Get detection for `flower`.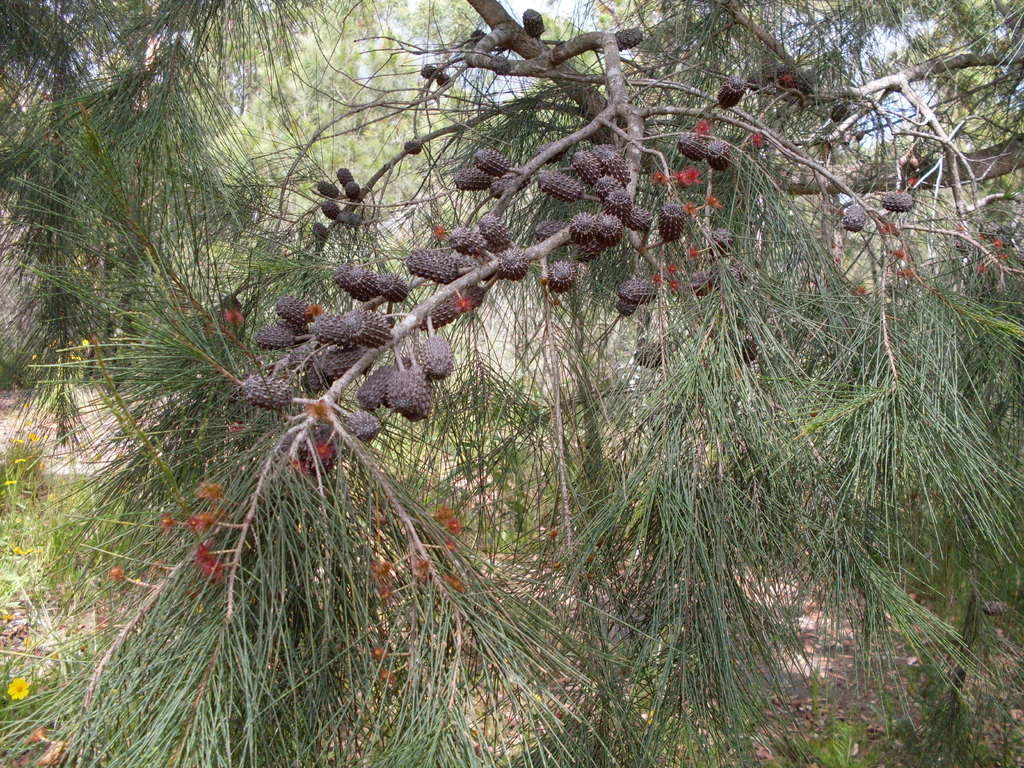
Detection: BBox(7, 675, 30, 700).
